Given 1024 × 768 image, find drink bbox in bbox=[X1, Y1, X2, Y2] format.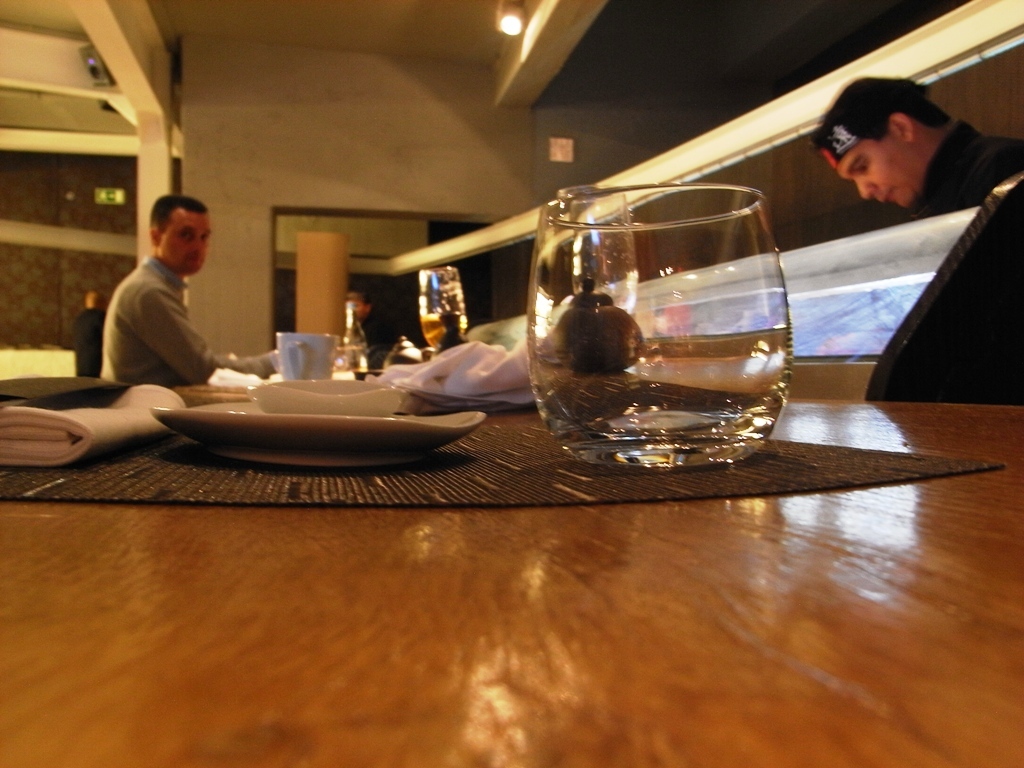
bbox=[520, 146, 803, 474].
